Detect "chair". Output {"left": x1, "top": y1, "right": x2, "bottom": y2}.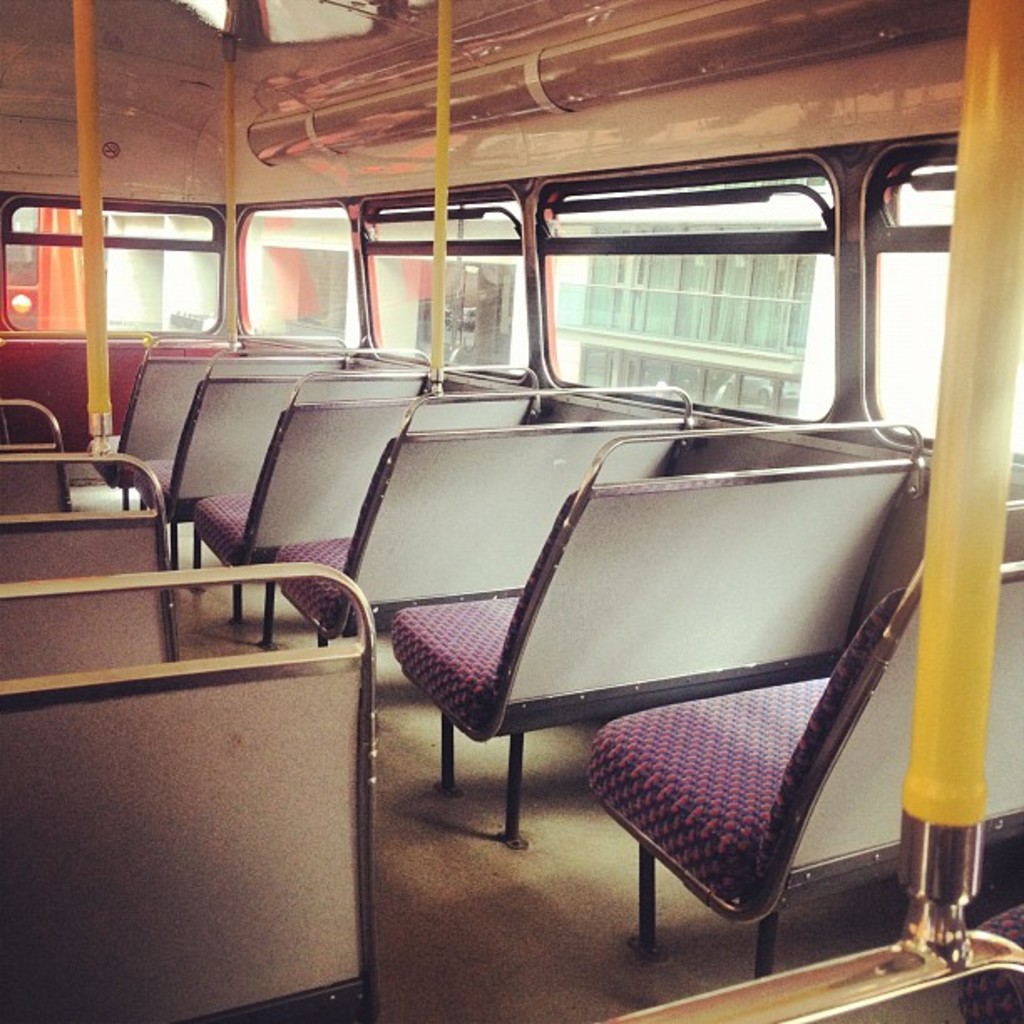
{"left": 94, "top": 325, "right": 348, "bottom": 519}.
